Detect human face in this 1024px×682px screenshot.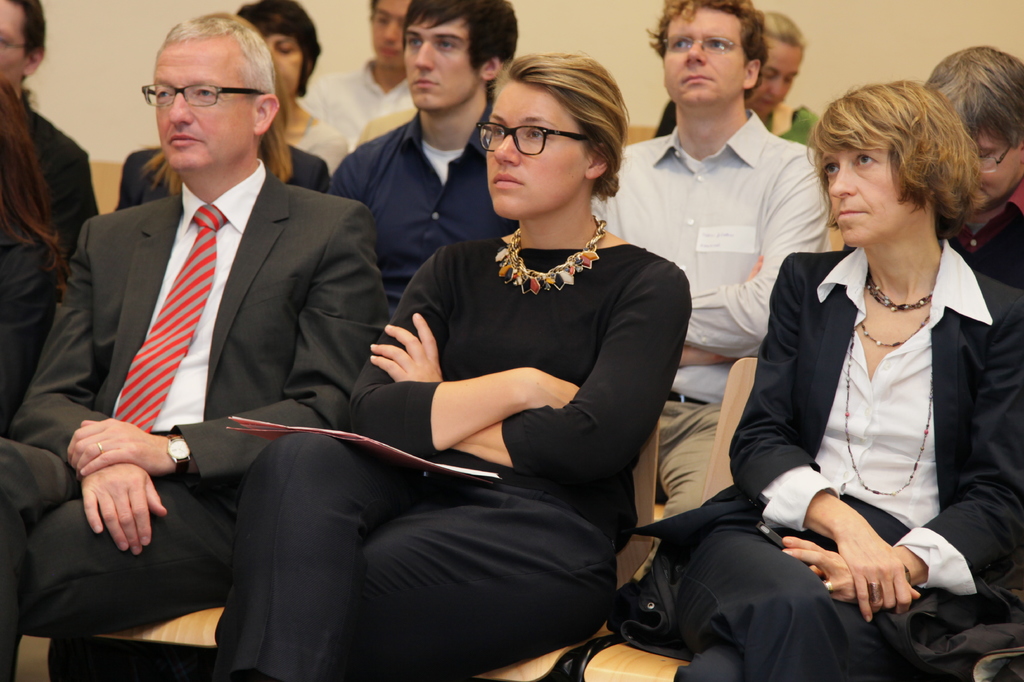
Detection: locate(828, 135, 893, 241).
